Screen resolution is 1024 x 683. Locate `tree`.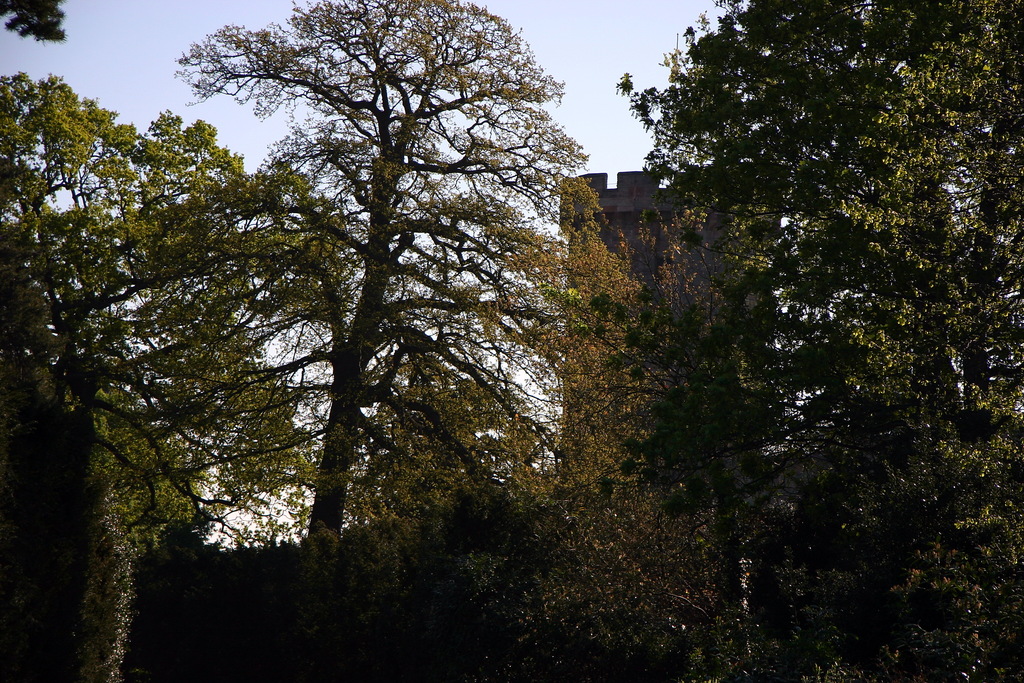
x1=176 y1=1 x2=643 y2=548.
